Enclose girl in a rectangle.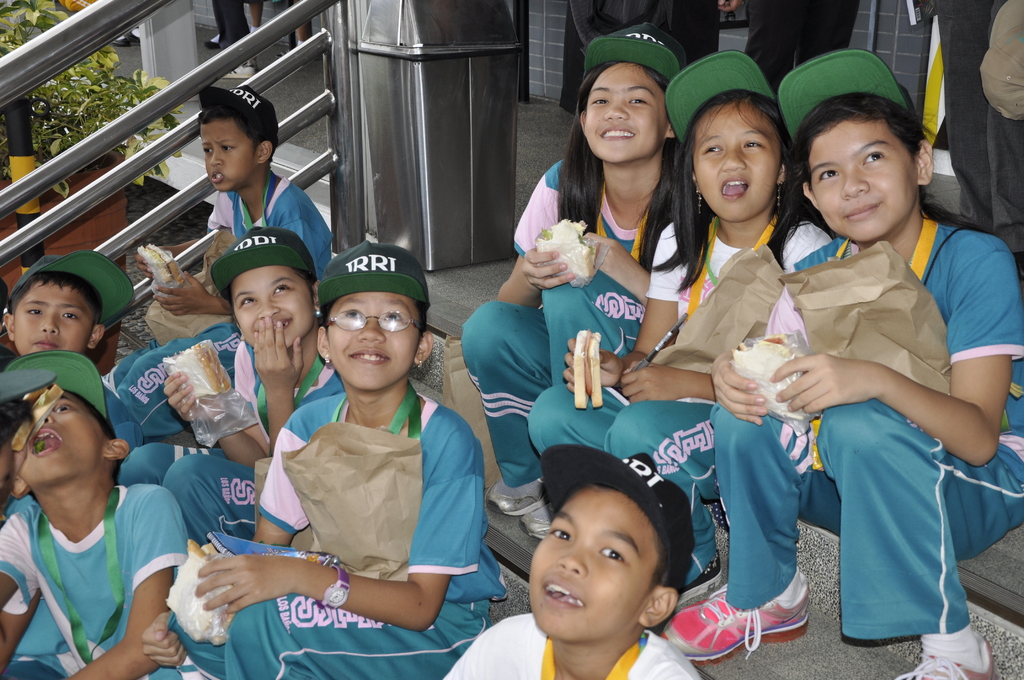
<region>459, 17, 687, 519</region>.
